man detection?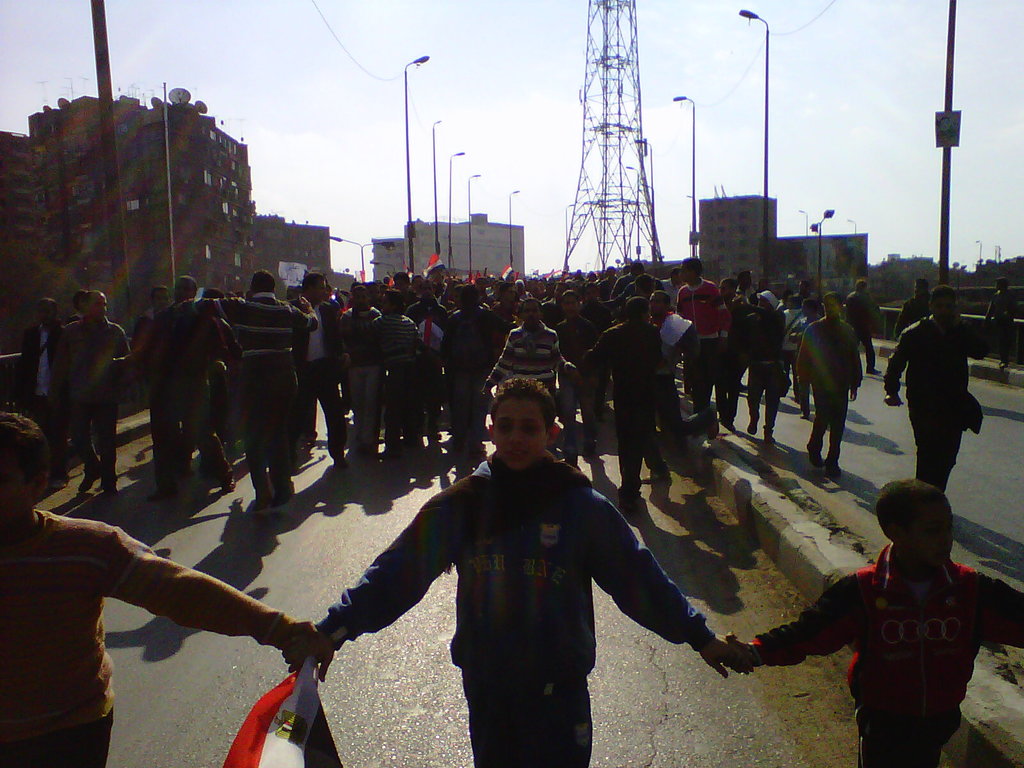
[334, 274, 380, 453]
